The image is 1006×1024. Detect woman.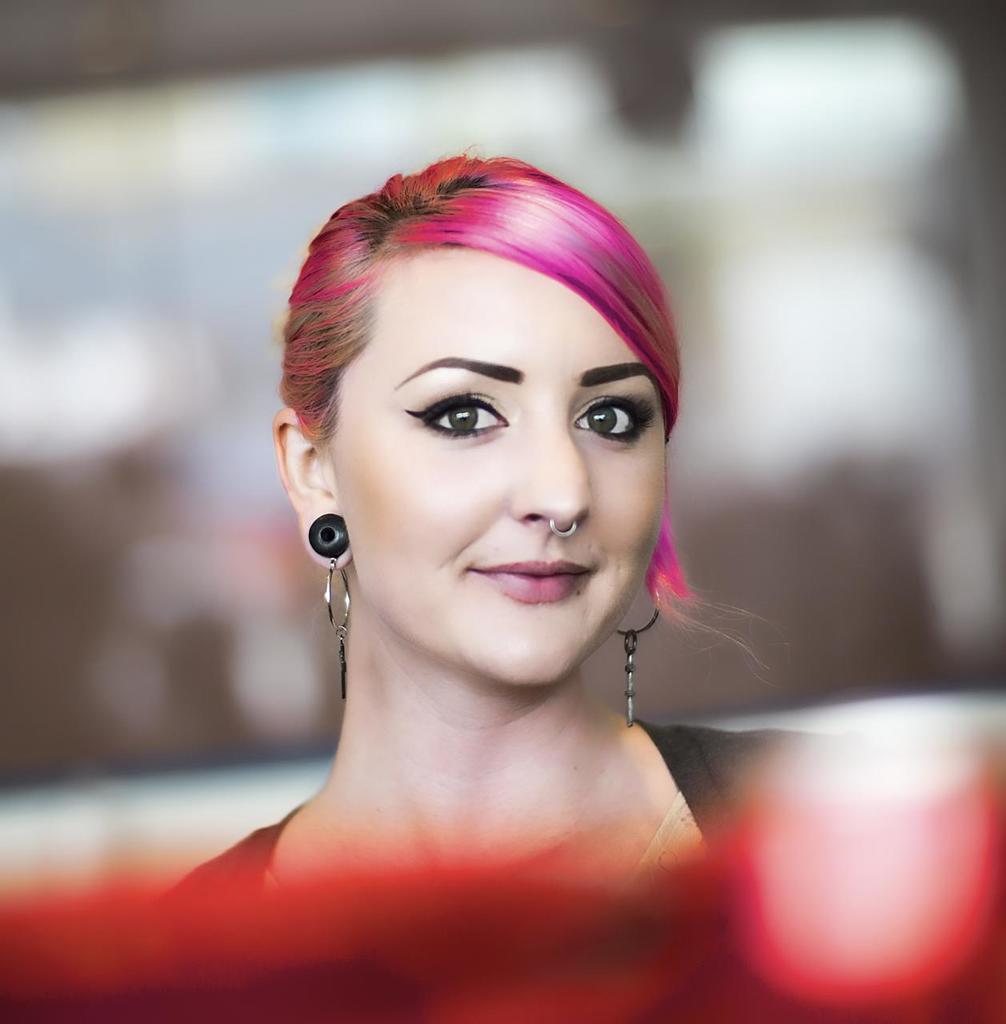
Detection: (left=132, top=138, right=805, bottom=932).
